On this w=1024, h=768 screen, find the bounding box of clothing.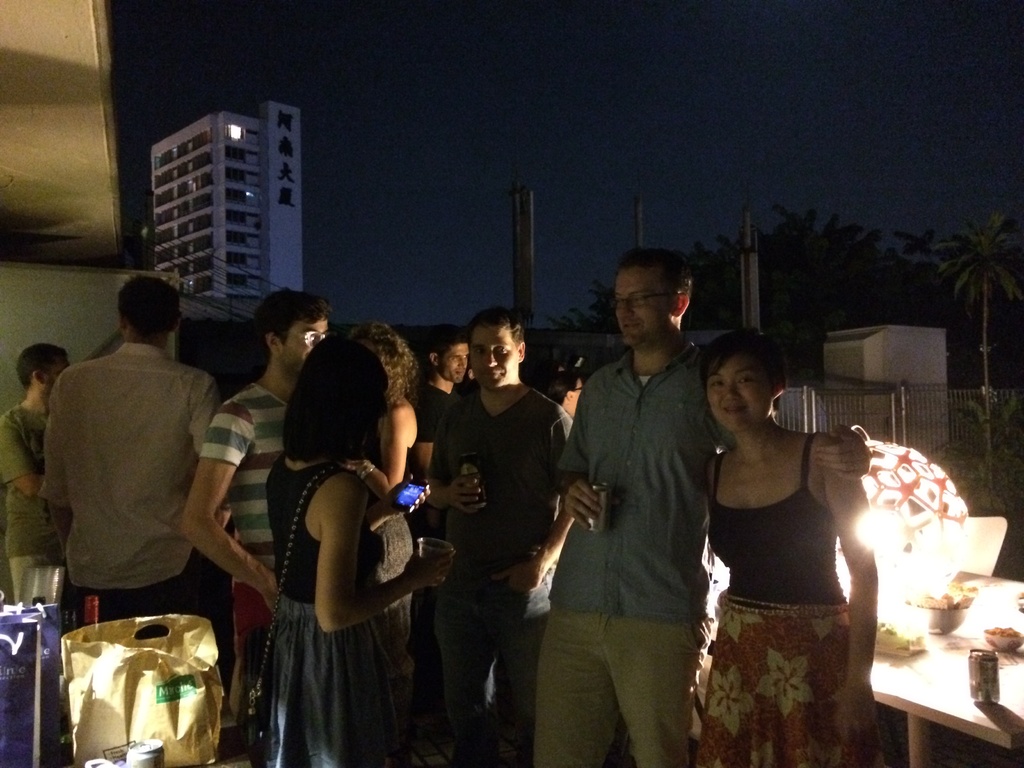
Bounding box: pyautogui.locateOnScreen(550, 349, 734, 767).
